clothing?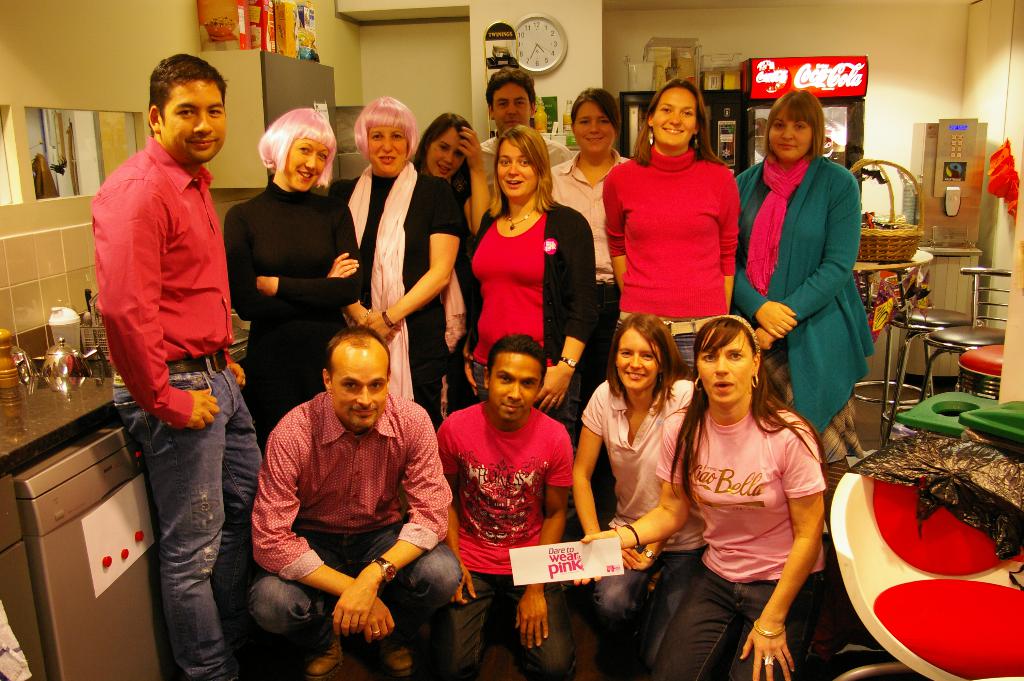
region(479, 124, 578, 167)
